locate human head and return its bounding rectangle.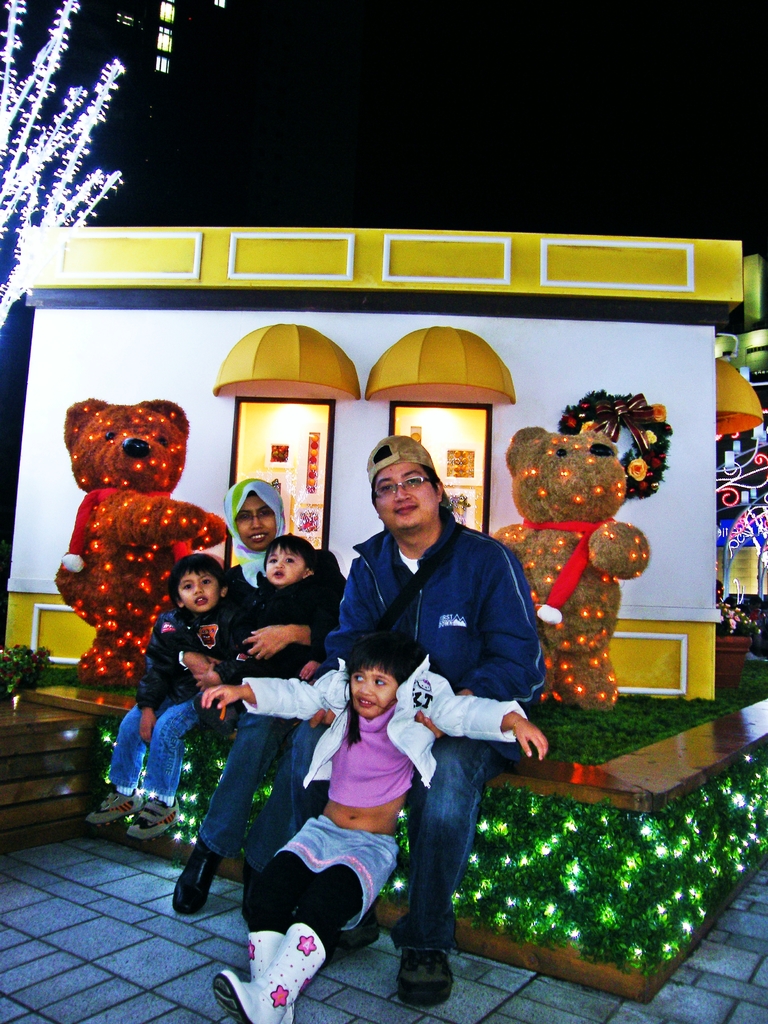
select_region(176, 552, 232, 617).
